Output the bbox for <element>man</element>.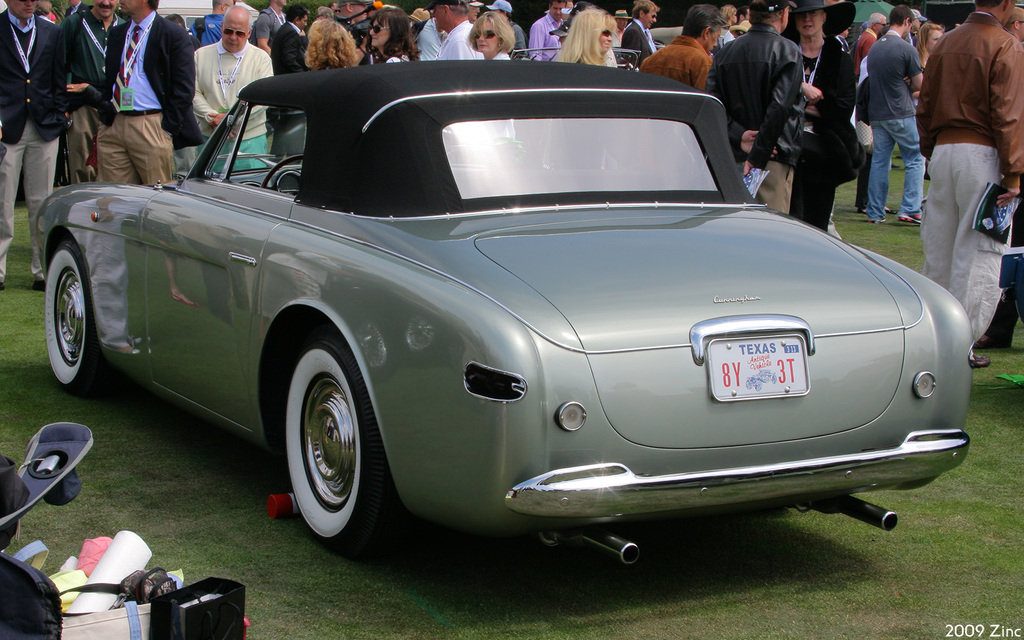
left=193, top=0, right=232, bottom=44.
